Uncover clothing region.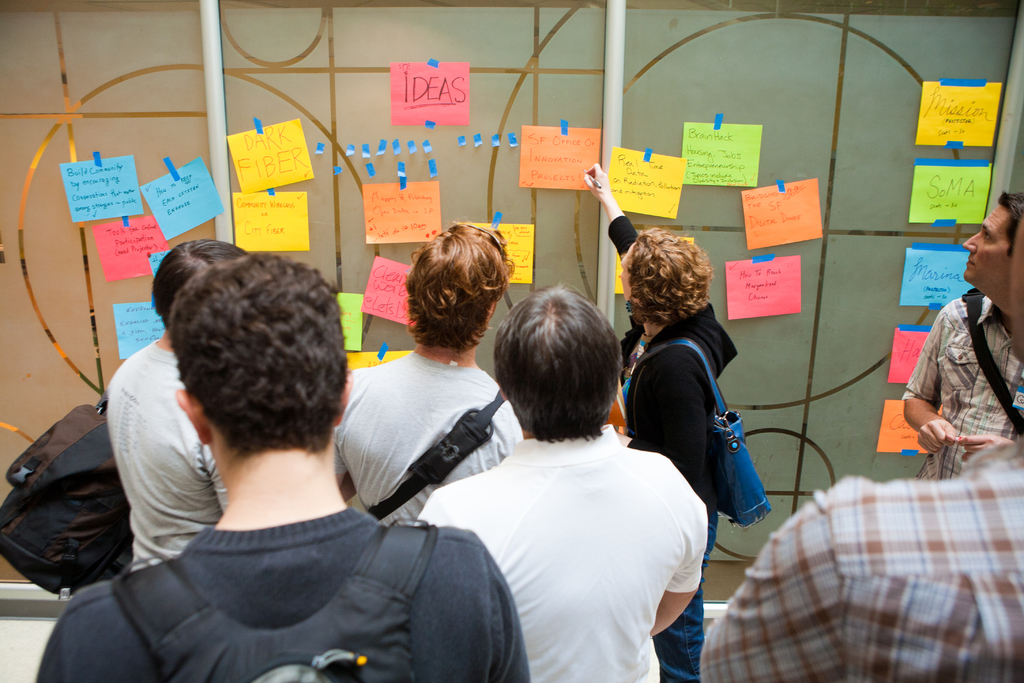
Uncovered: (108, 342, 228, 572).
